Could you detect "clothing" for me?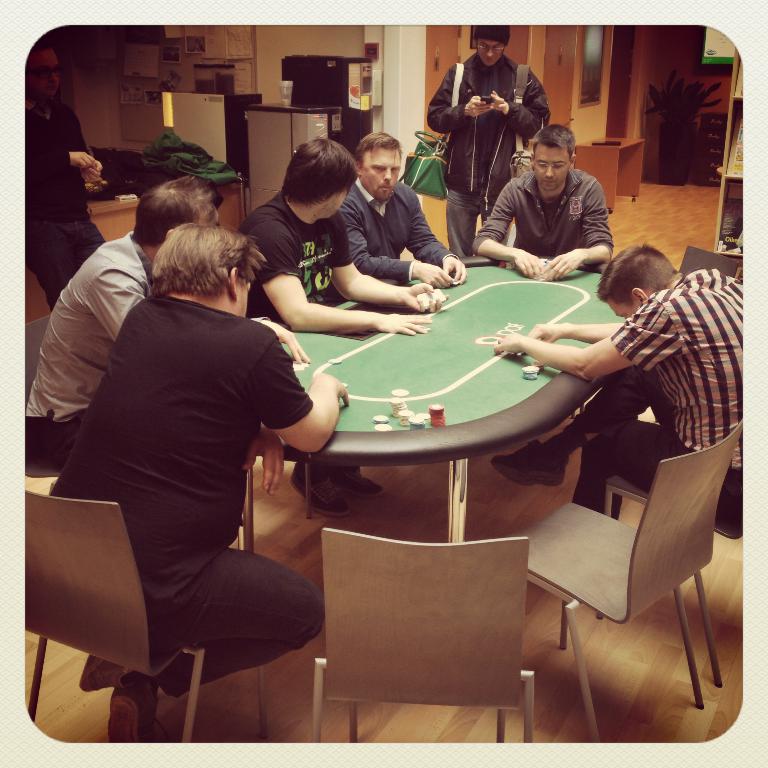
Detection result: 24:230:144:450.
